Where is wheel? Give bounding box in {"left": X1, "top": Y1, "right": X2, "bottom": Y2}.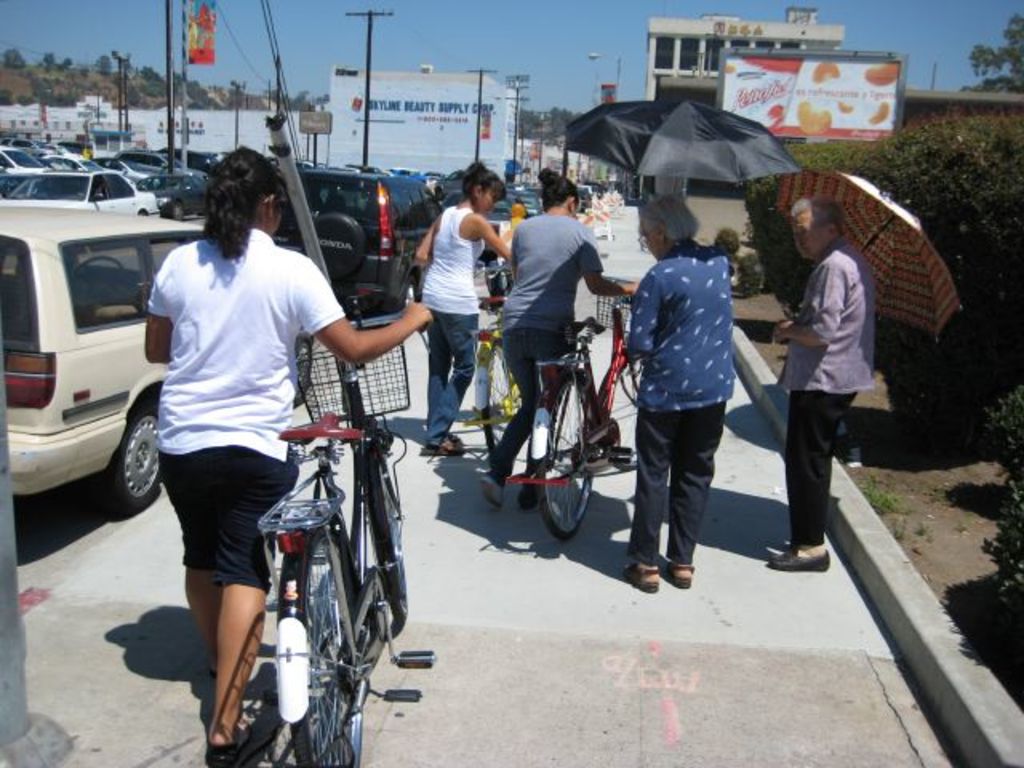
{"left": 98, "top": 406, "right": 171, "bottom": 515}.
